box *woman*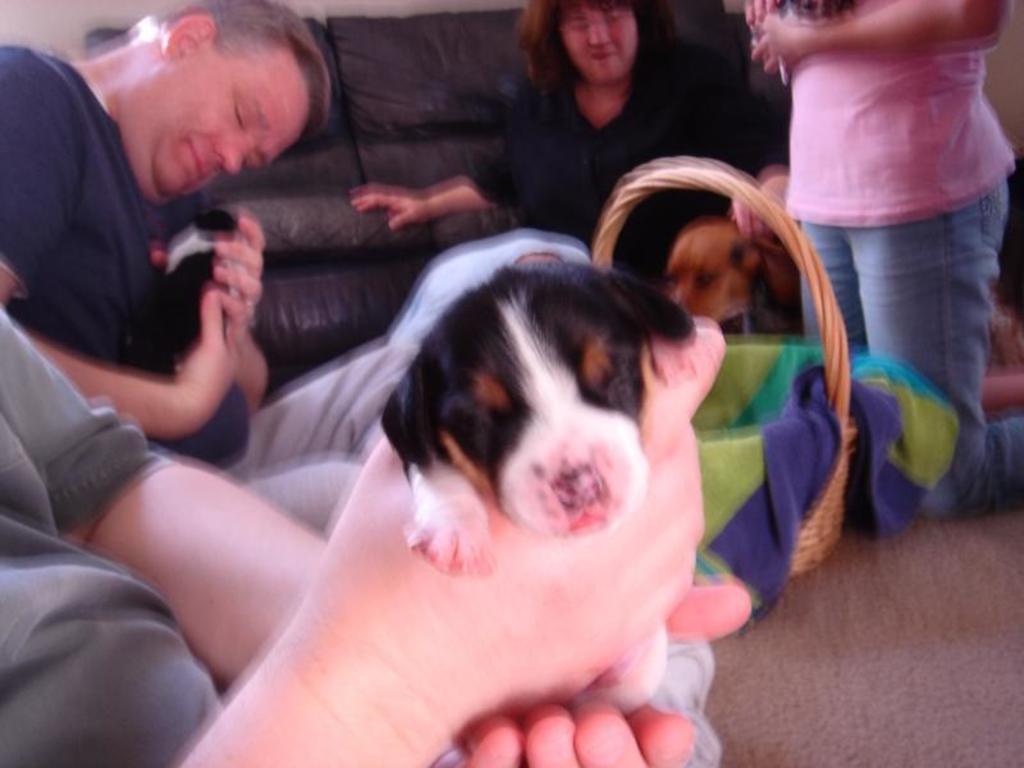
rect(343, 0, 792, 342)
